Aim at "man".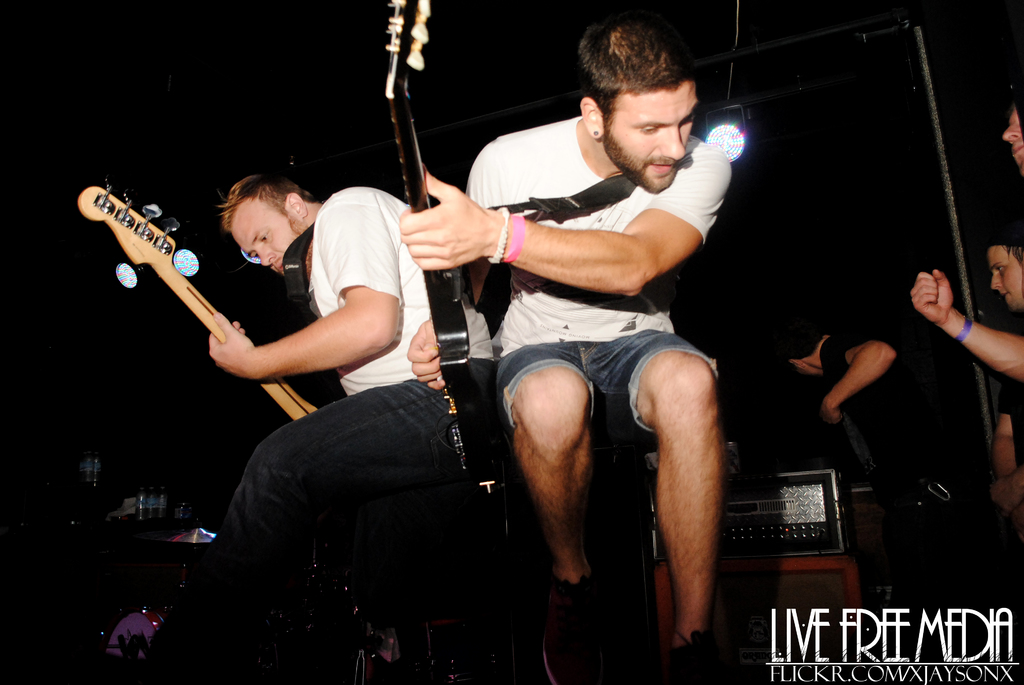
Aimed at <box>406,16,703,657</box>.
